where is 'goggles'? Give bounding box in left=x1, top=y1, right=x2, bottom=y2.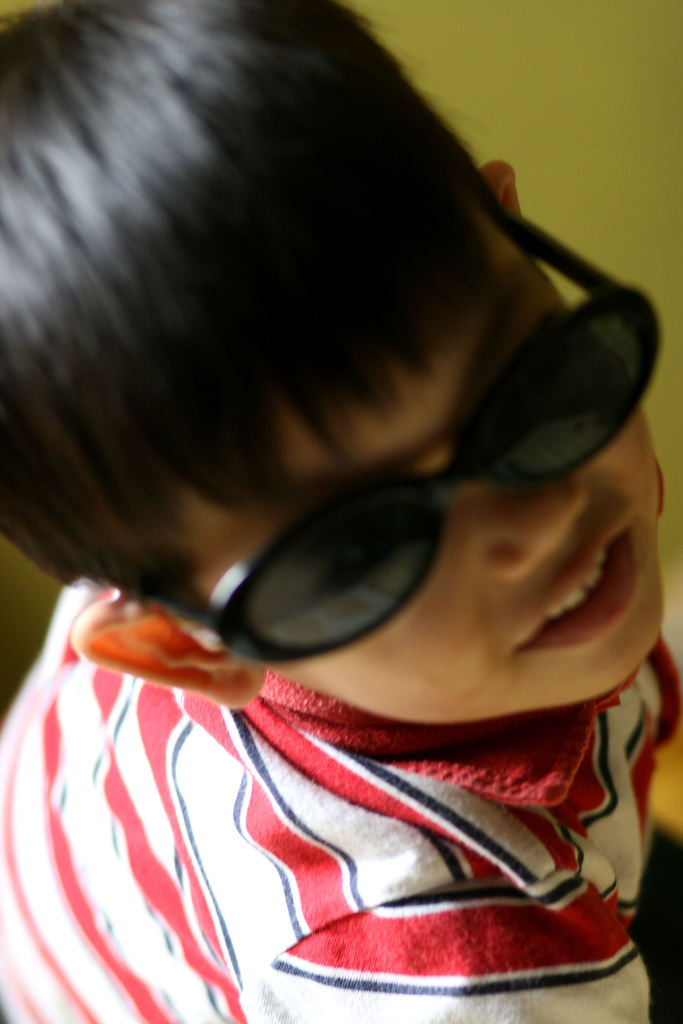
left=140, top=192, right=648, bottom=666.
